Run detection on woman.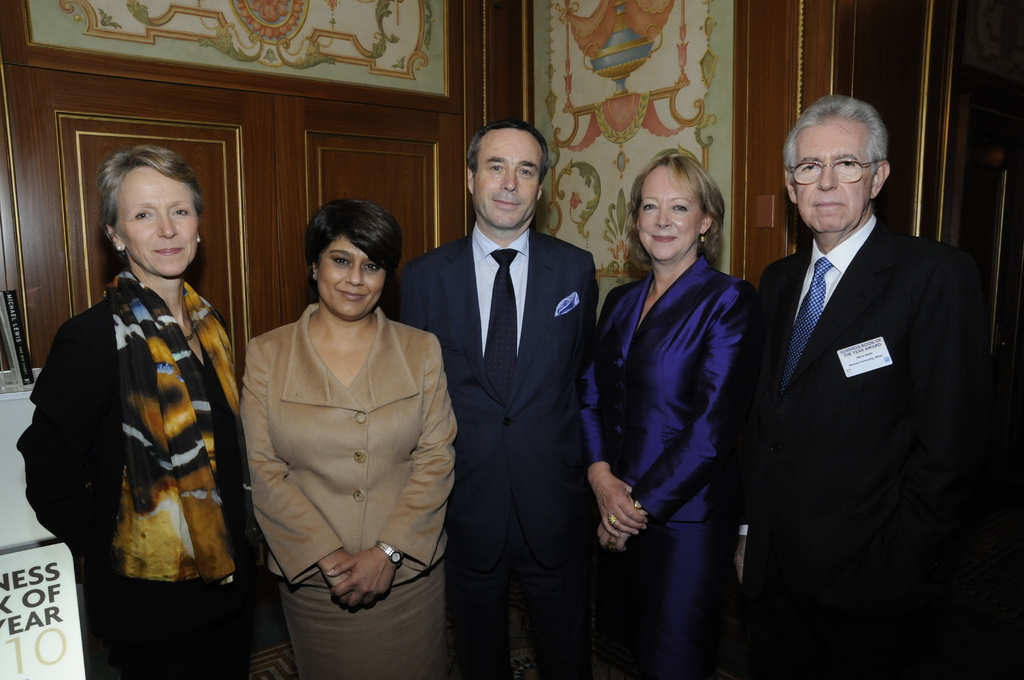
Result: 17/145/258/679.
